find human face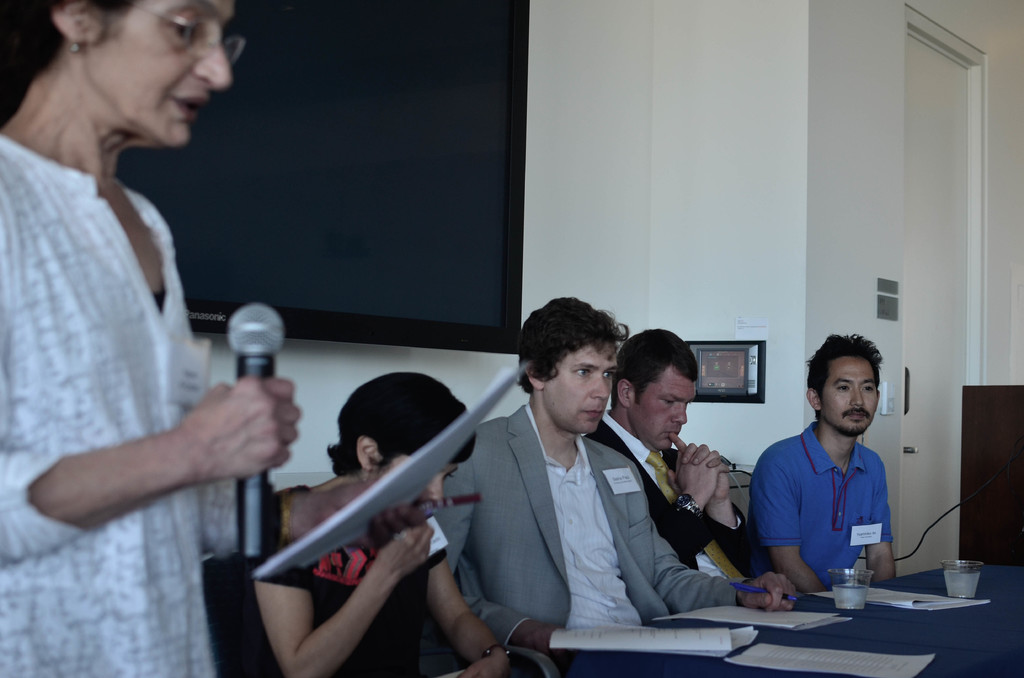
[x1=543, y1=337, x2=616, y2=438]
